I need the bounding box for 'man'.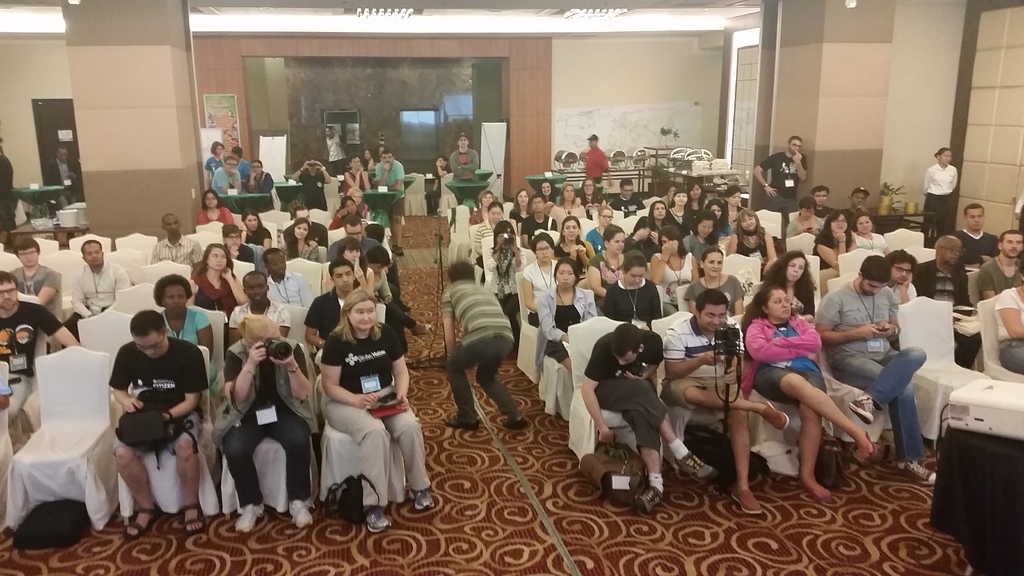
Here it is: pyautogui.locateOnScreen(98, 292, 206, 516).
